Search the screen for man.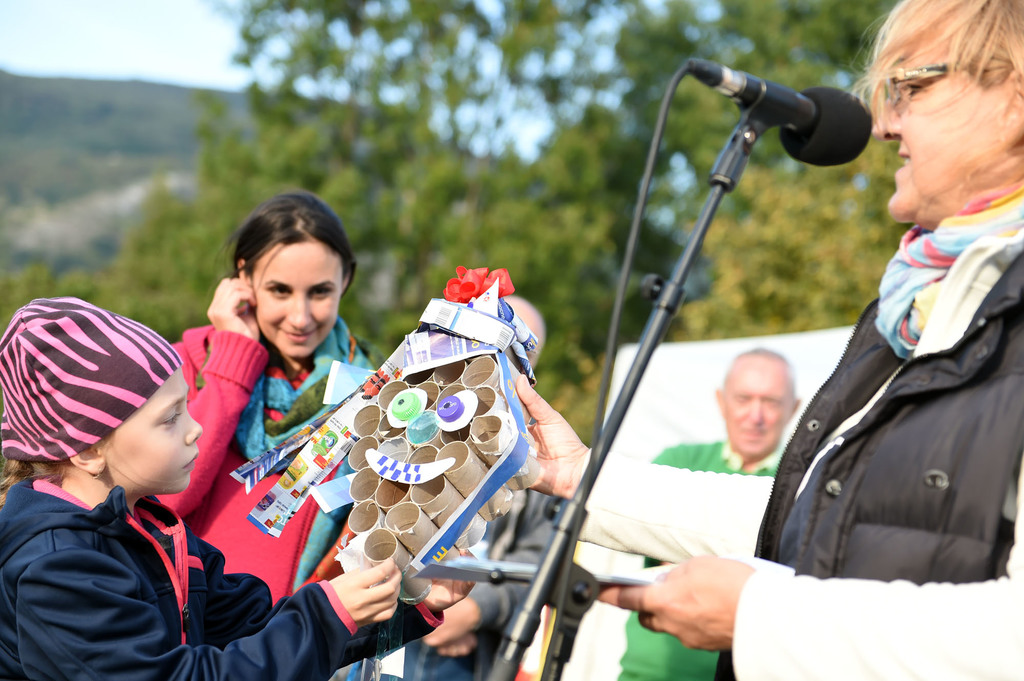
Found at 494 28 957 661.
